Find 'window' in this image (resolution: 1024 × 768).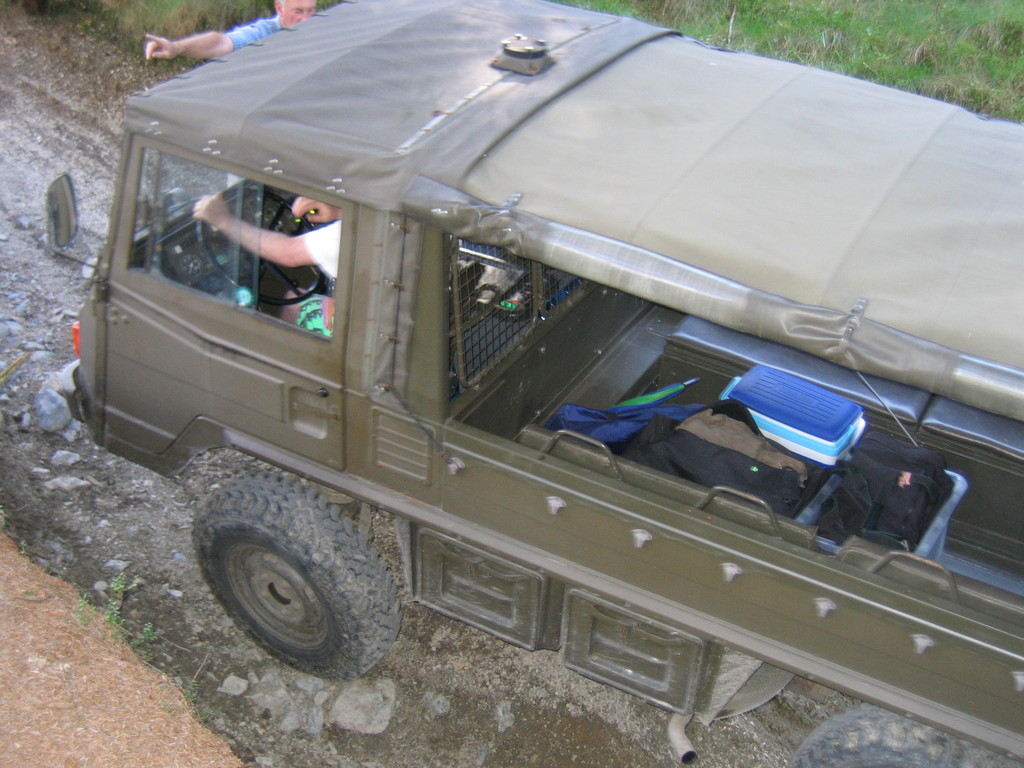
bbox=[120, 144, 351, 345].
